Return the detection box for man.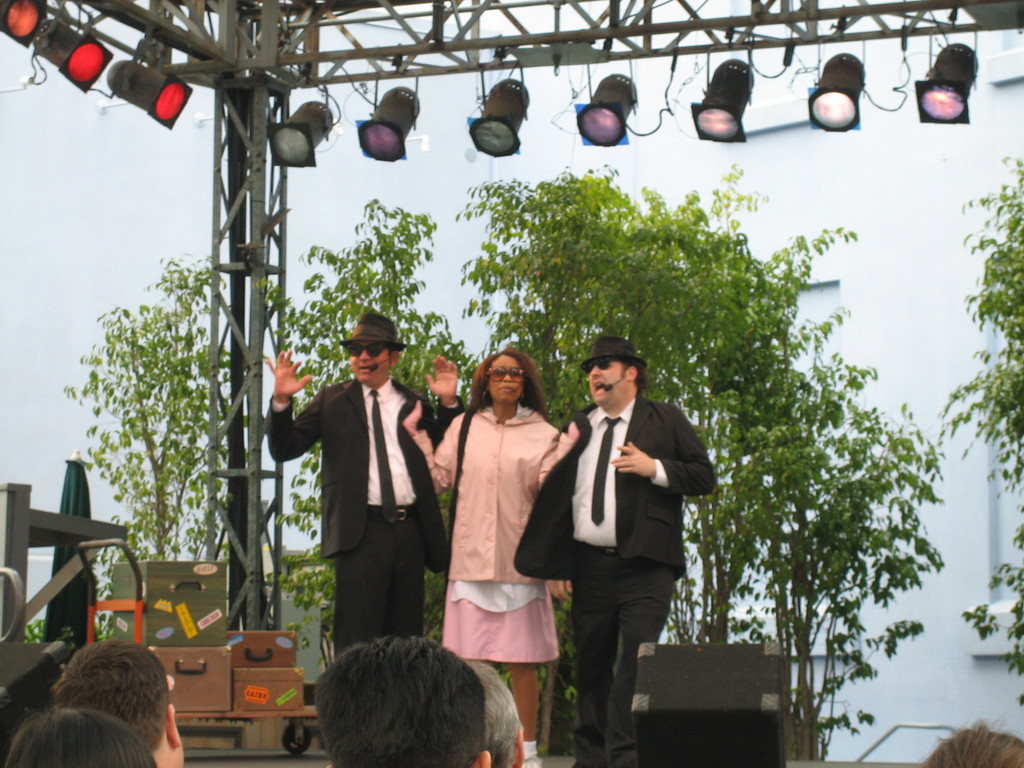
rect(516, 339, 714, 767).
